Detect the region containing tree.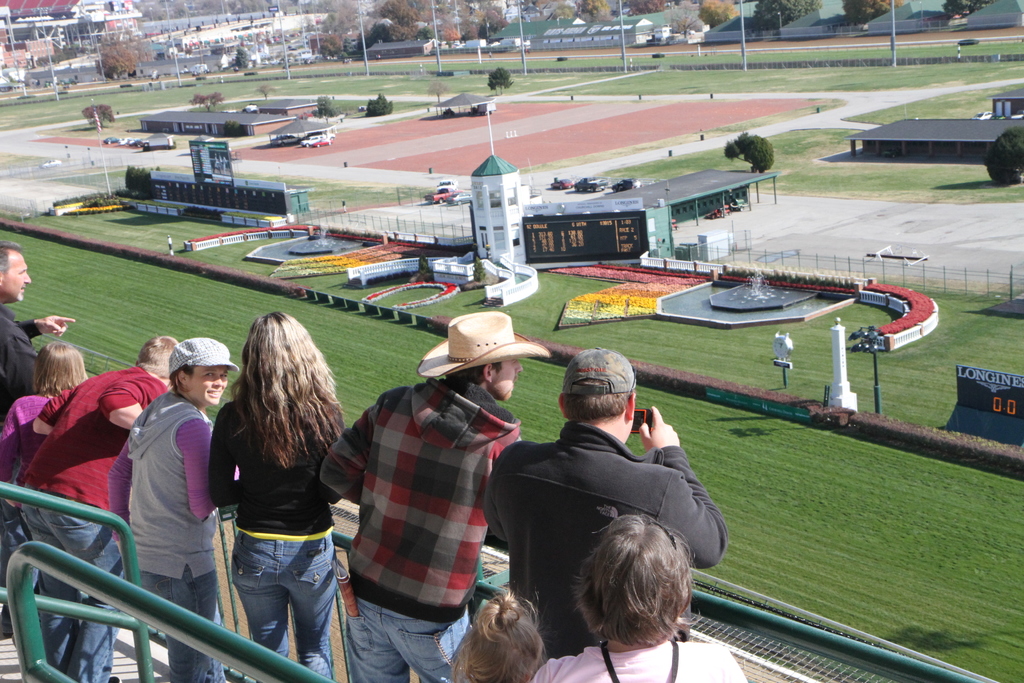
<box>444,26,460,42</box>.
